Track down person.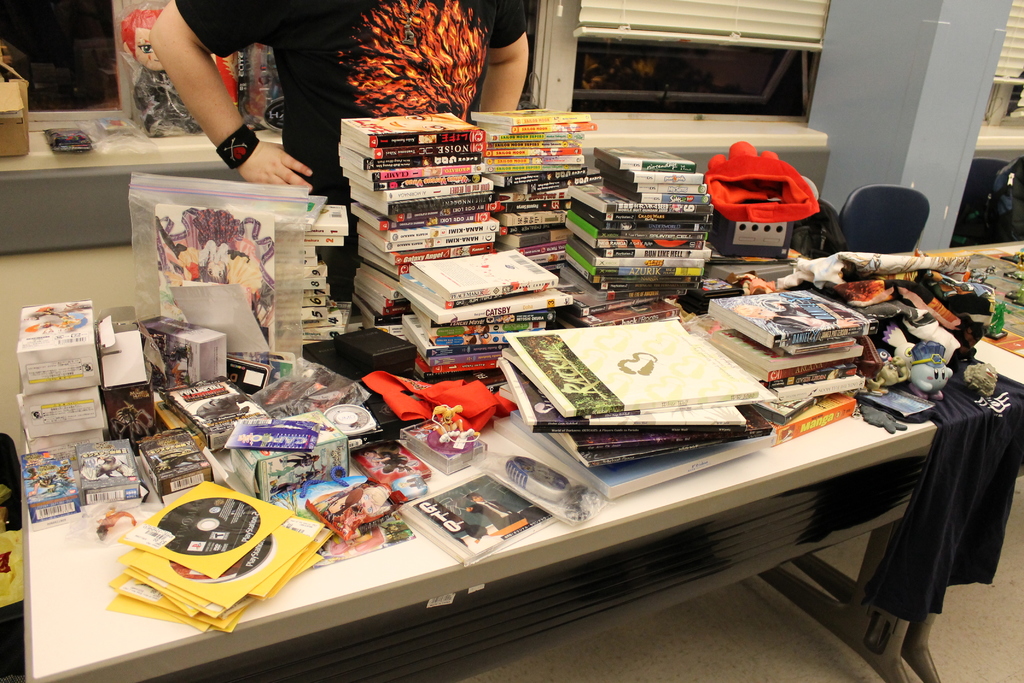
Tracked to bbox=(360, 449, 415, 472).
